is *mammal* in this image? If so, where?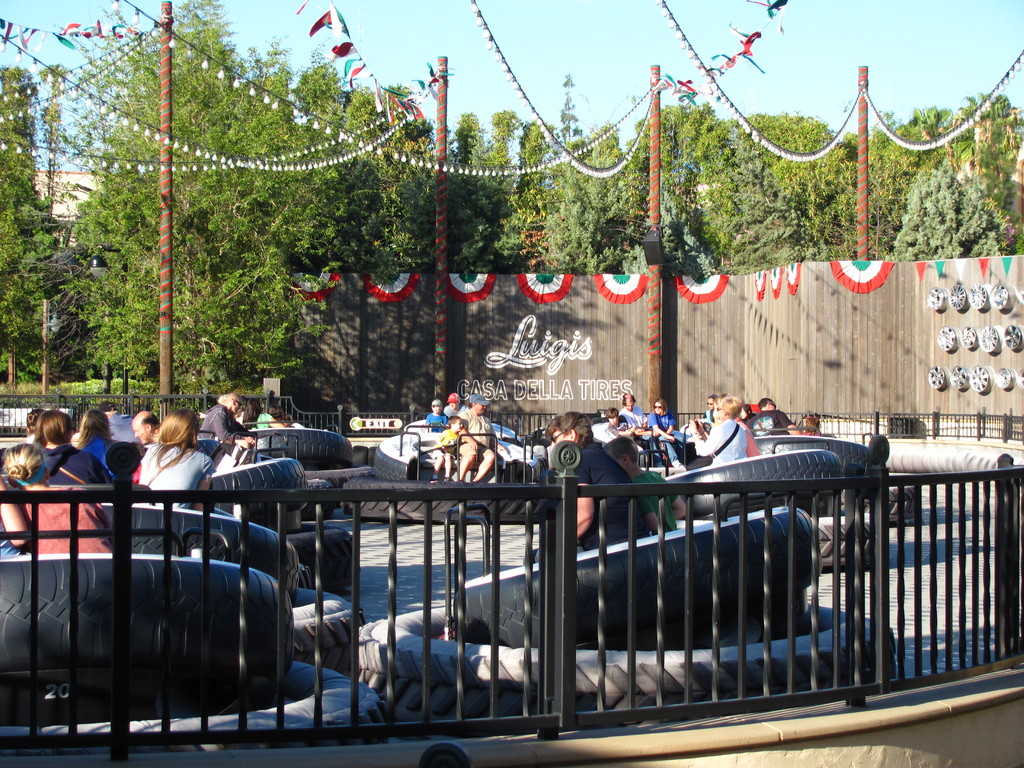
Yes, at (x1=655, y1=398, x2=685, y2=464).
